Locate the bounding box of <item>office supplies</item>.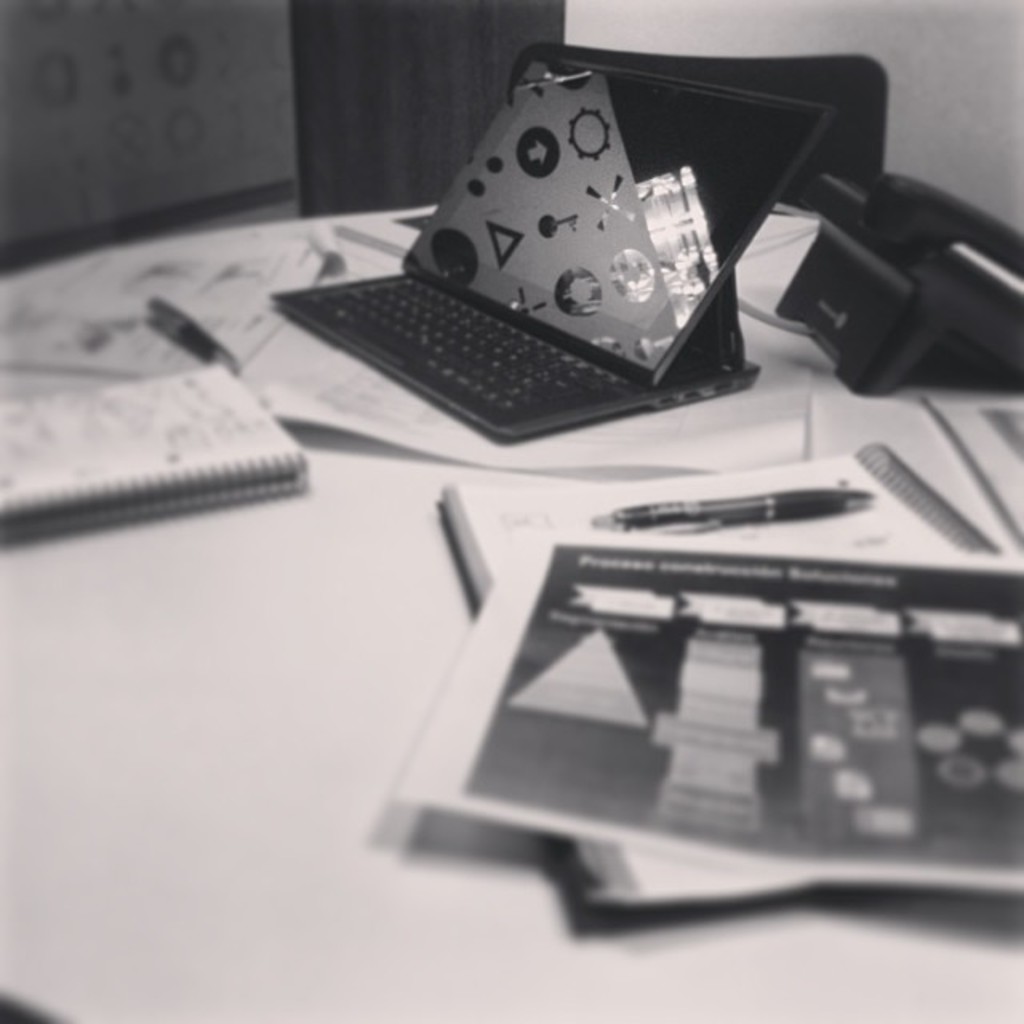
Bounding box: {"left": 389, "top": 536, "right": 1022, "bottom": 896}.
